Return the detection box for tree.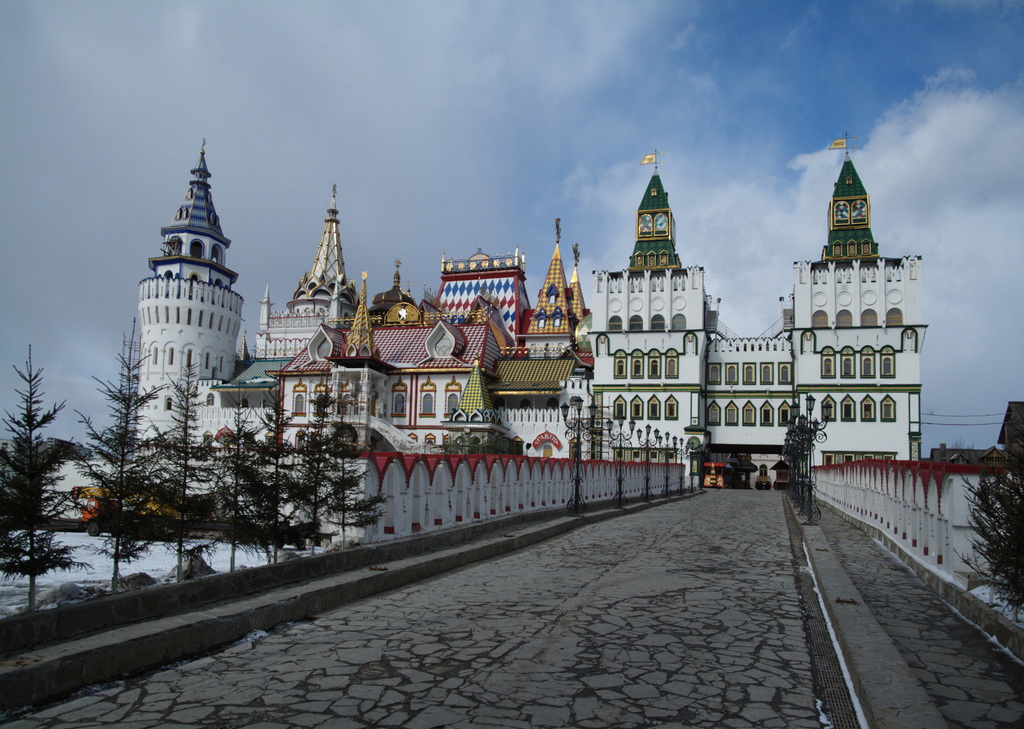
select_region(56, 309, 183, 595).
